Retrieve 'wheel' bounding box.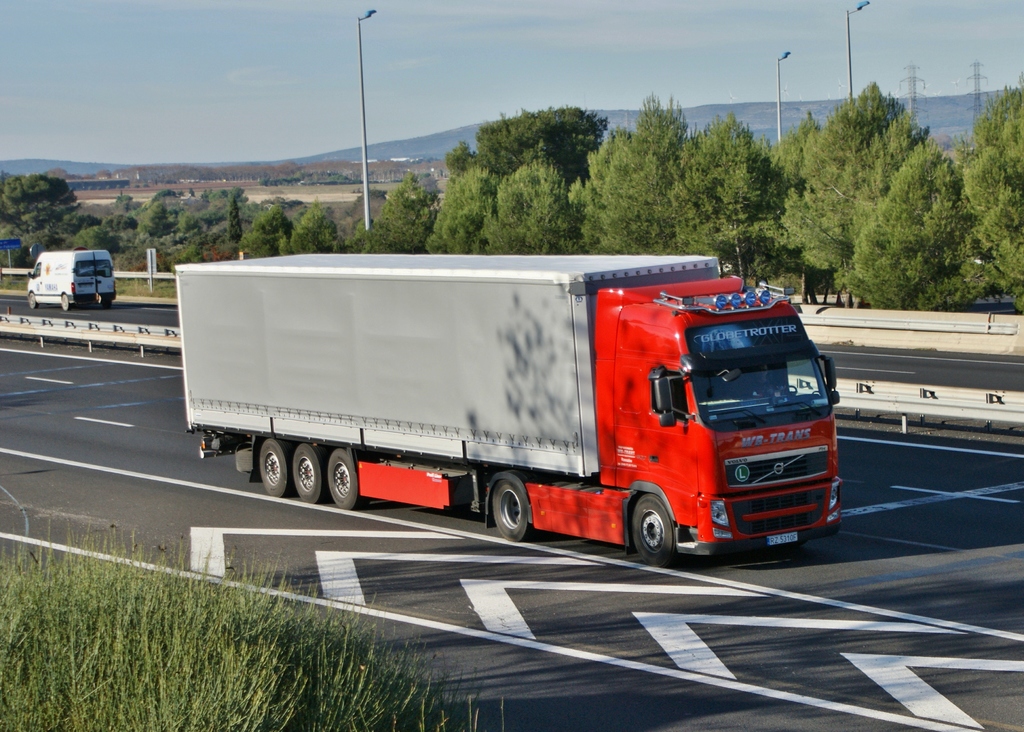
Bounding box: l=328, t=452, r=360, b=522.
